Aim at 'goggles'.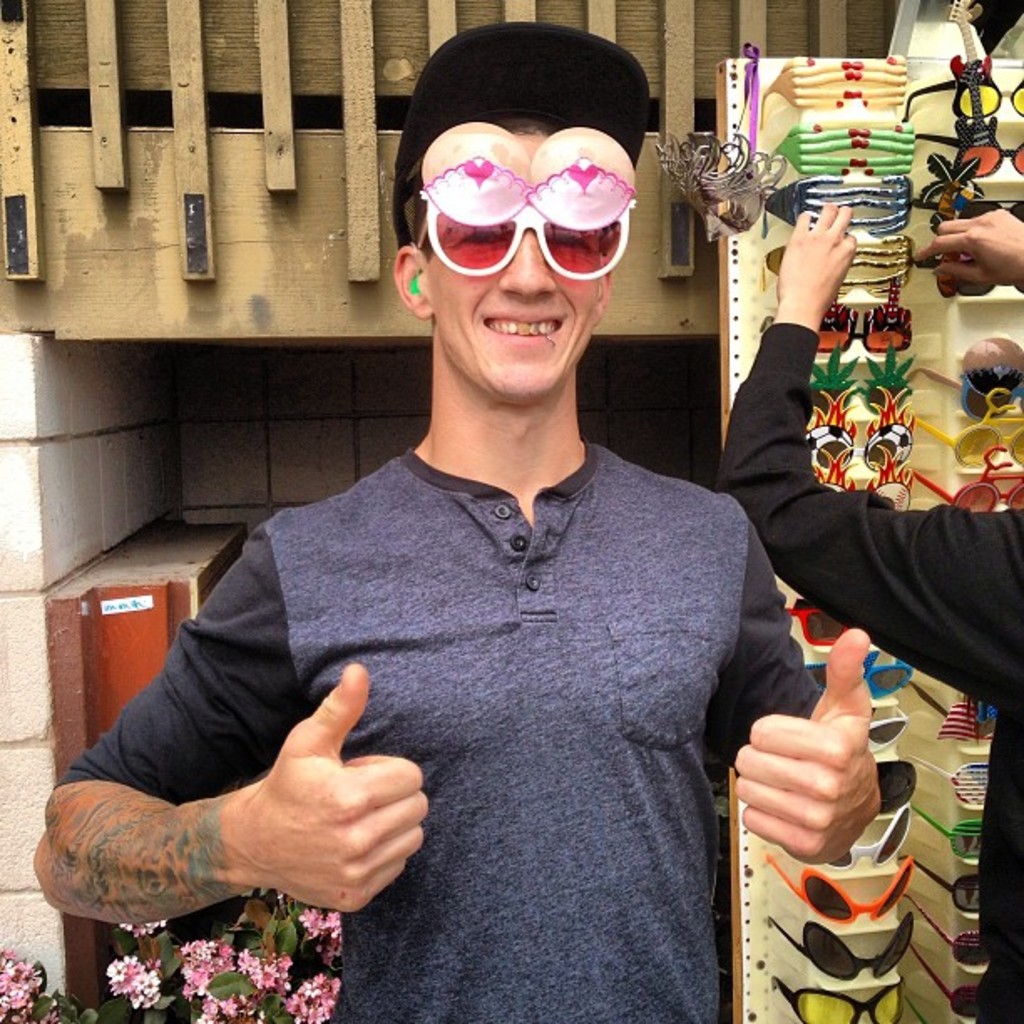
Aimed at (763,905,920,986).
